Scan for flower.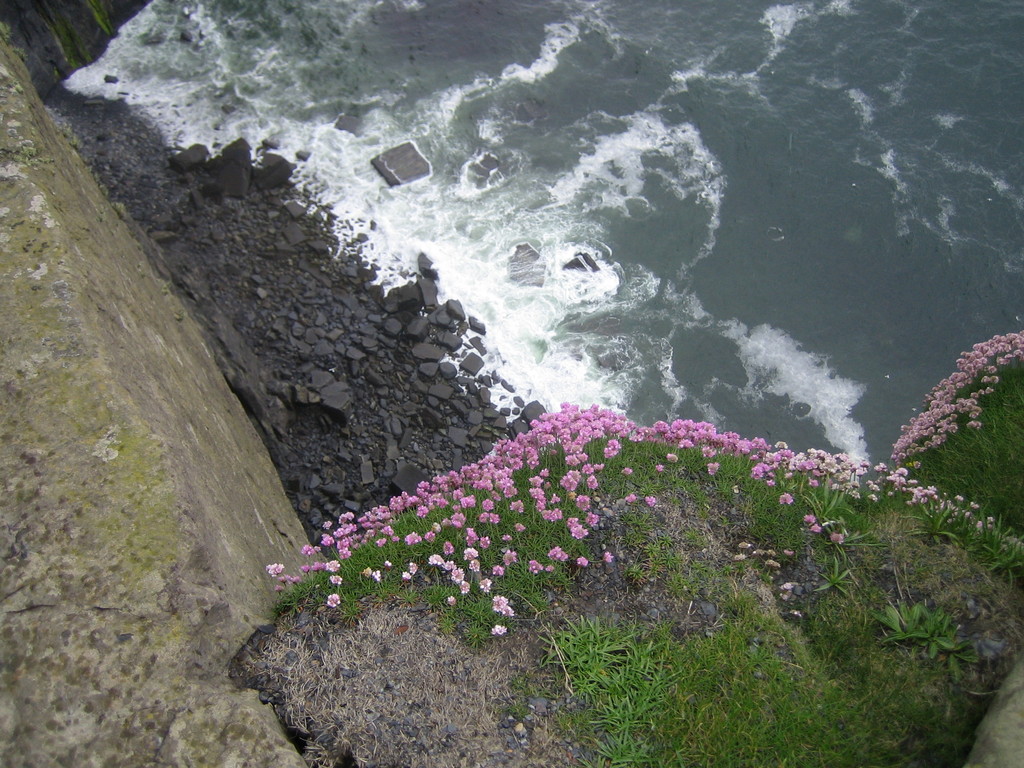
Scan result: [479,577,492,596].
